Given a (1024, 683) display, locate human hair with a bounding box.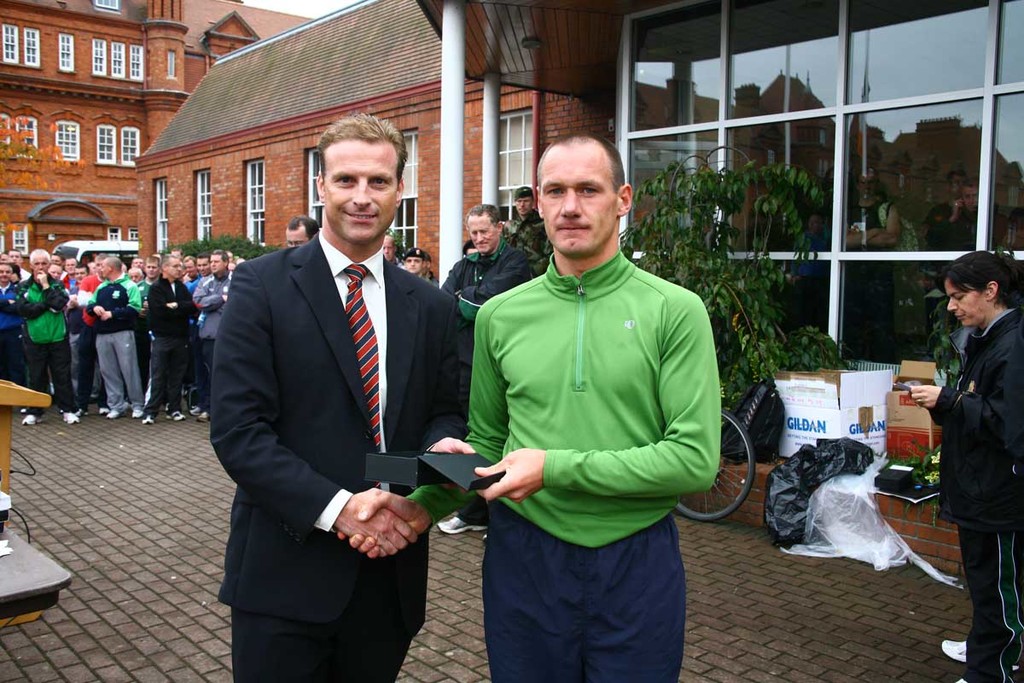
Located: <box>104,256,121,267</box>.
